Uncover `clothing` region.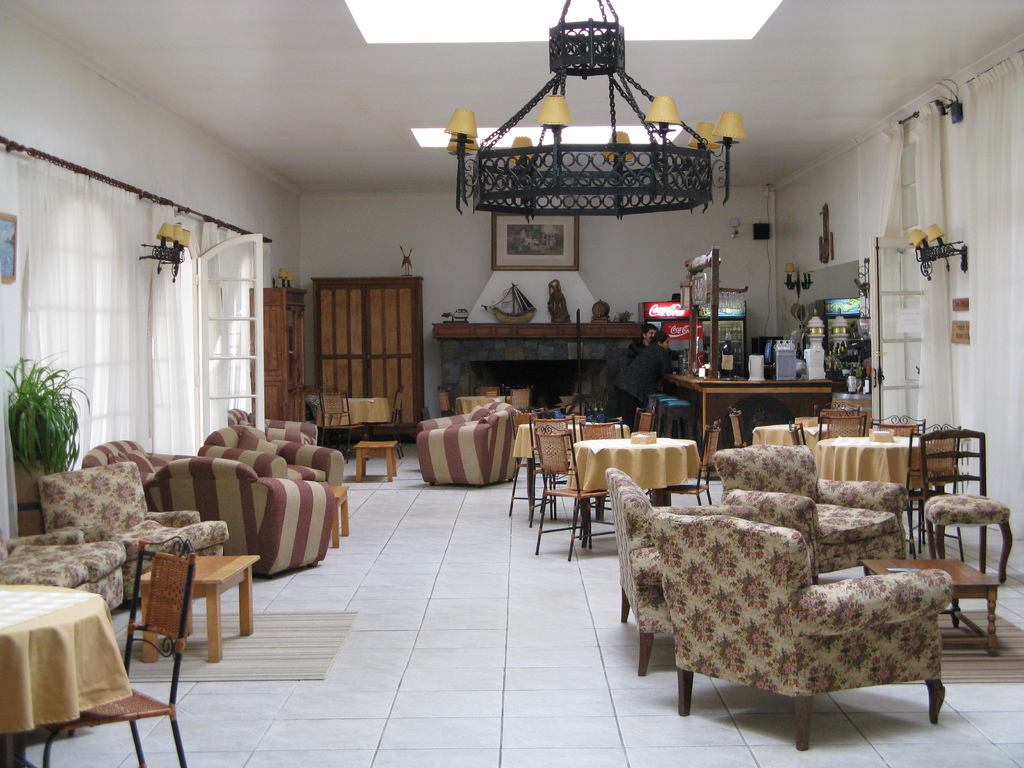
Uncovered: locate(615, 343, 670, 407).
